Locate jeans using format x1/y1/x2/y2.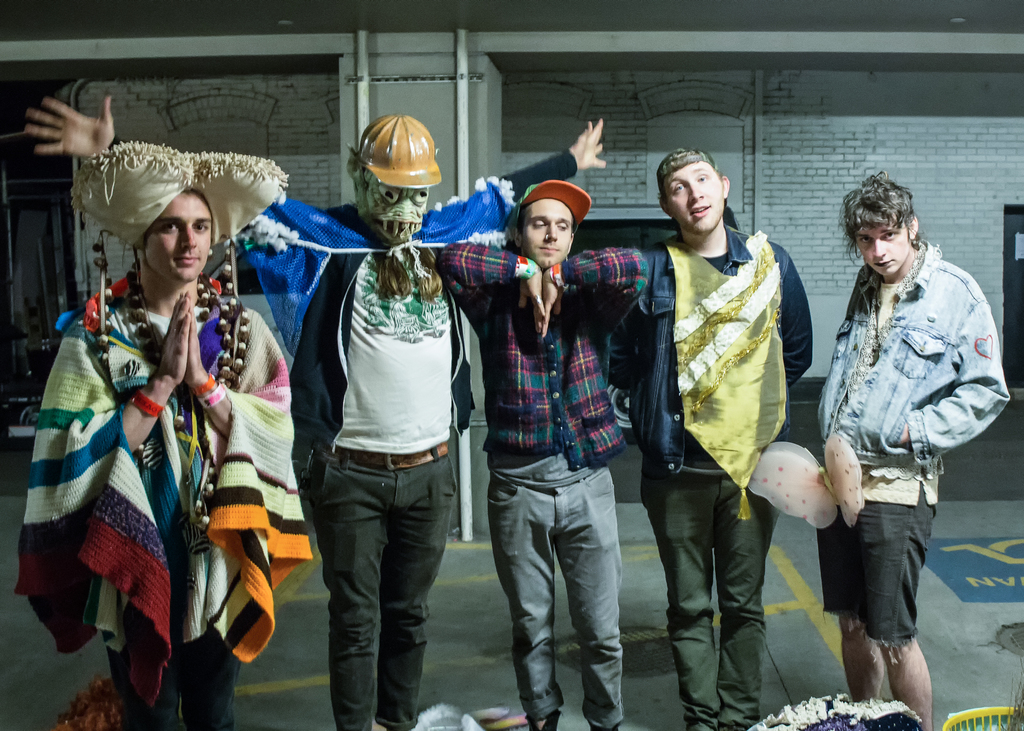
796/239/1015/465.
